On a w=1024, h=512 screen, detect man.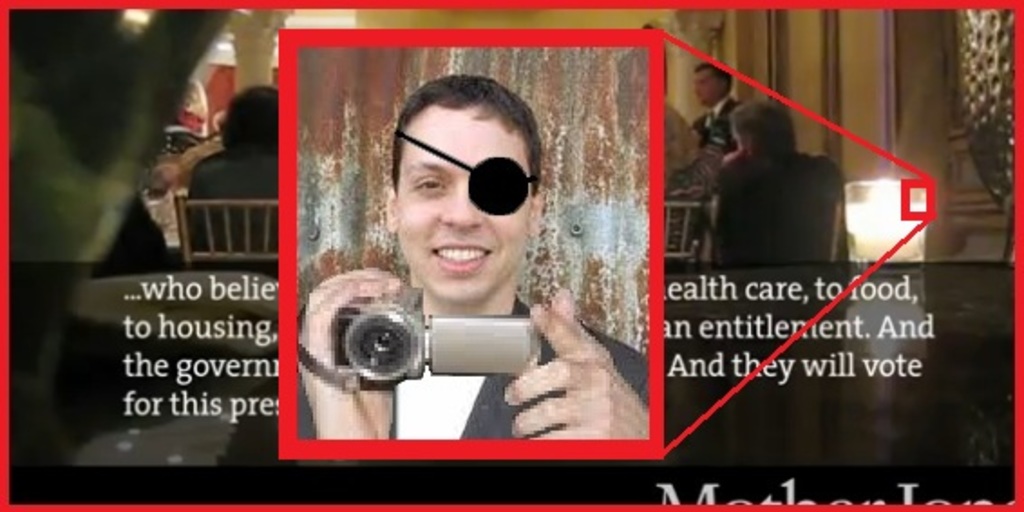
<bbox>704, 105, 845, 275</bbox>.
